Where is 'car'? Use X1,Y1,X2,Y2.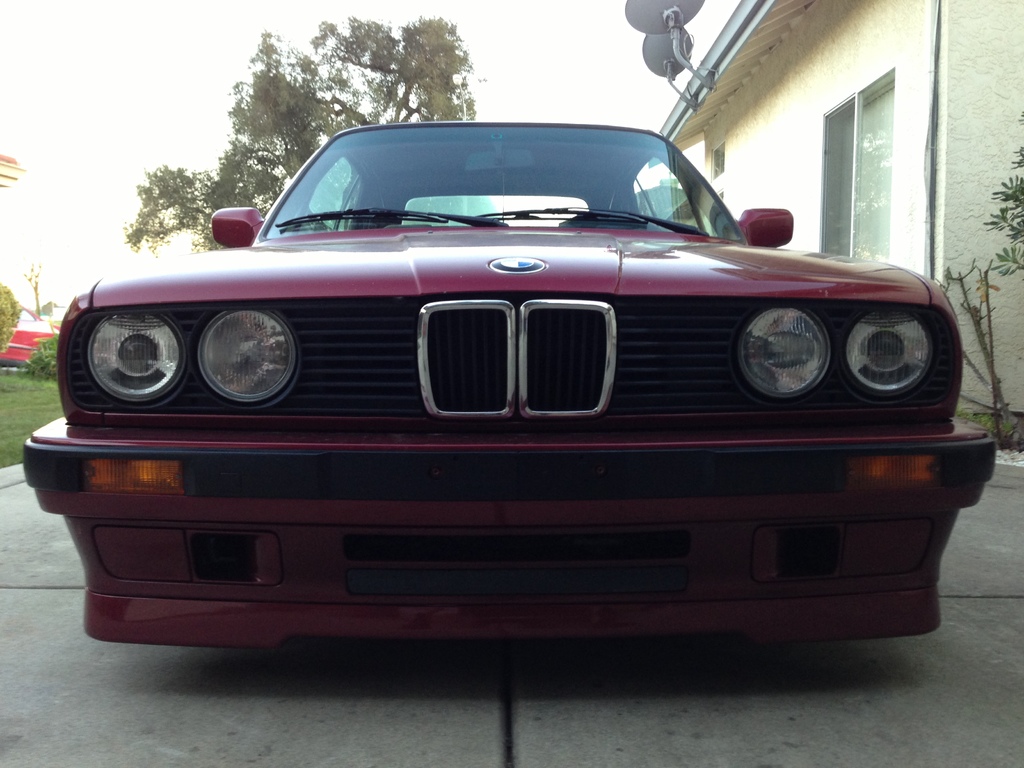
0,303,56,371.
